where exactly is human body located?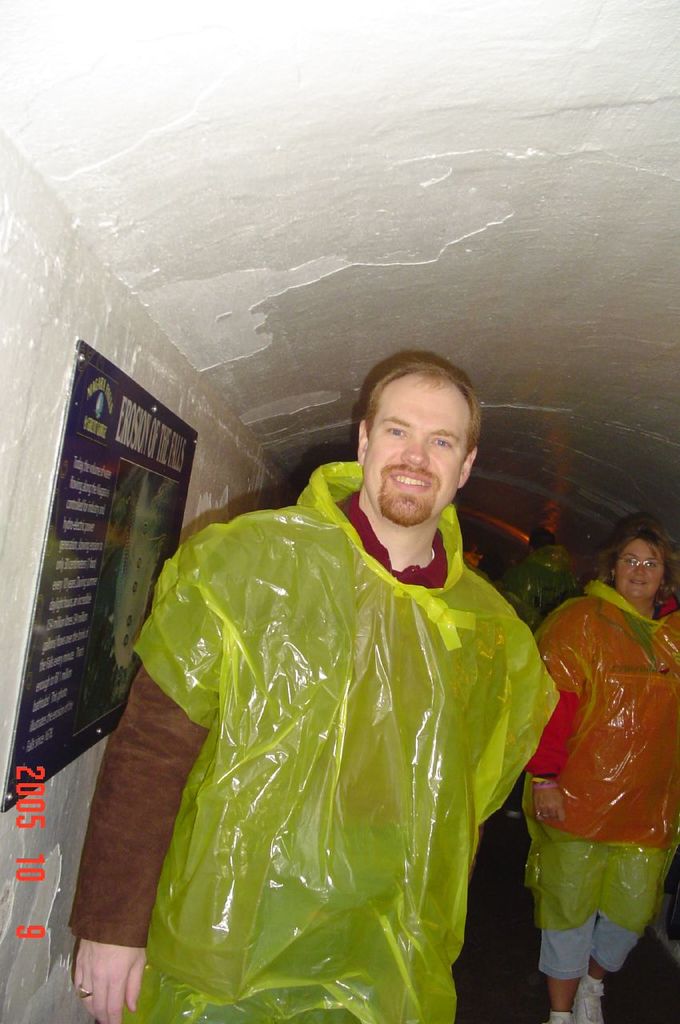
Its bounding box is (126,366,547,982).
